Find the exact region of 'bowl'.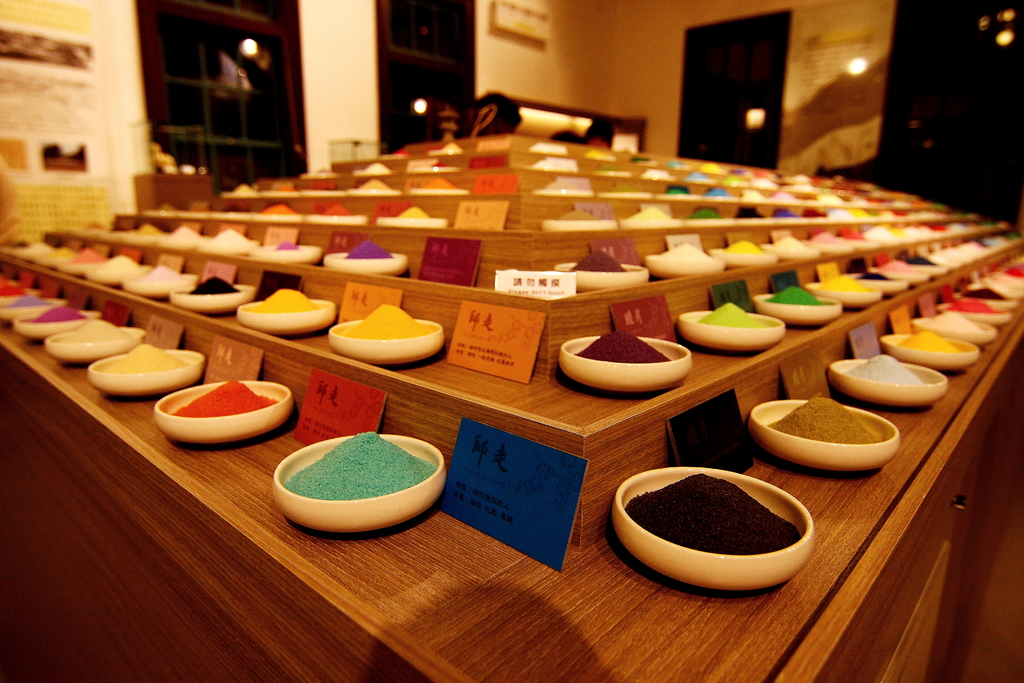
Exact region: 848, 236, 881, 247.
